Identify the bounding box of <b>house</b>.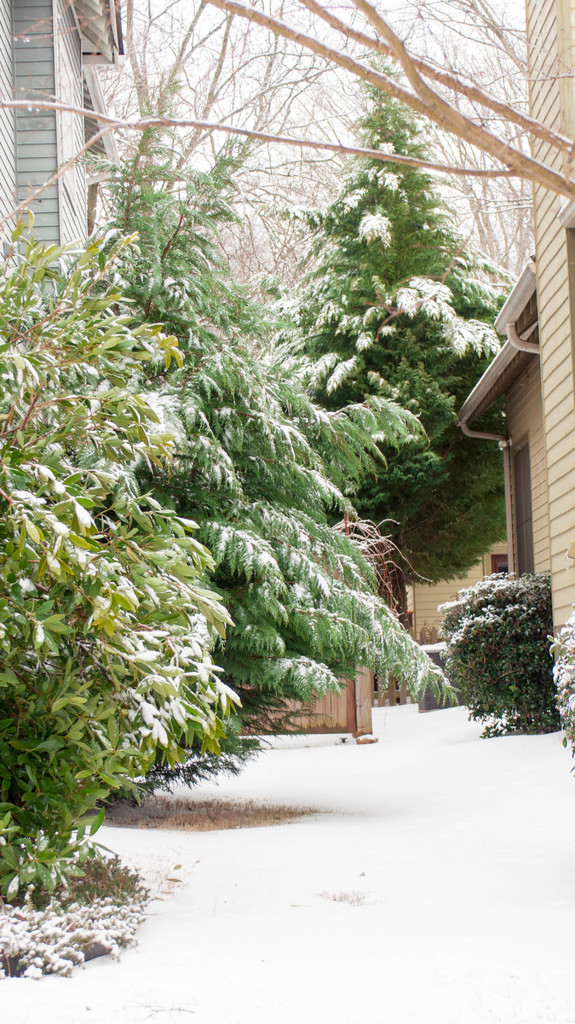
[0, 0, 133, 285].
